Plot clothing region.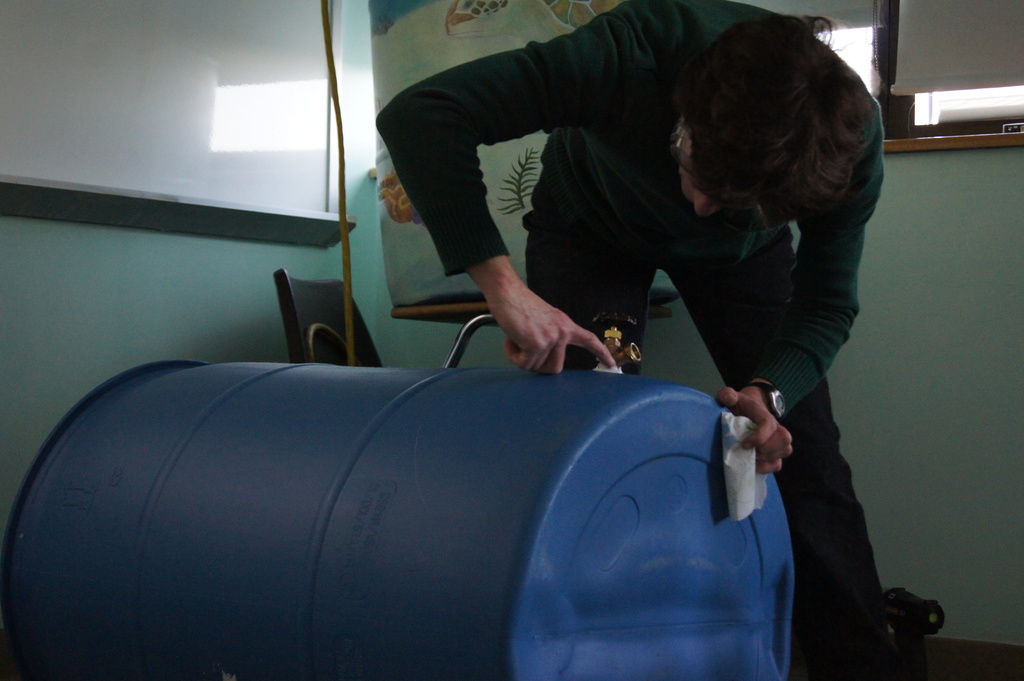
Plotted at bbox(367, 0, 886, 641).
